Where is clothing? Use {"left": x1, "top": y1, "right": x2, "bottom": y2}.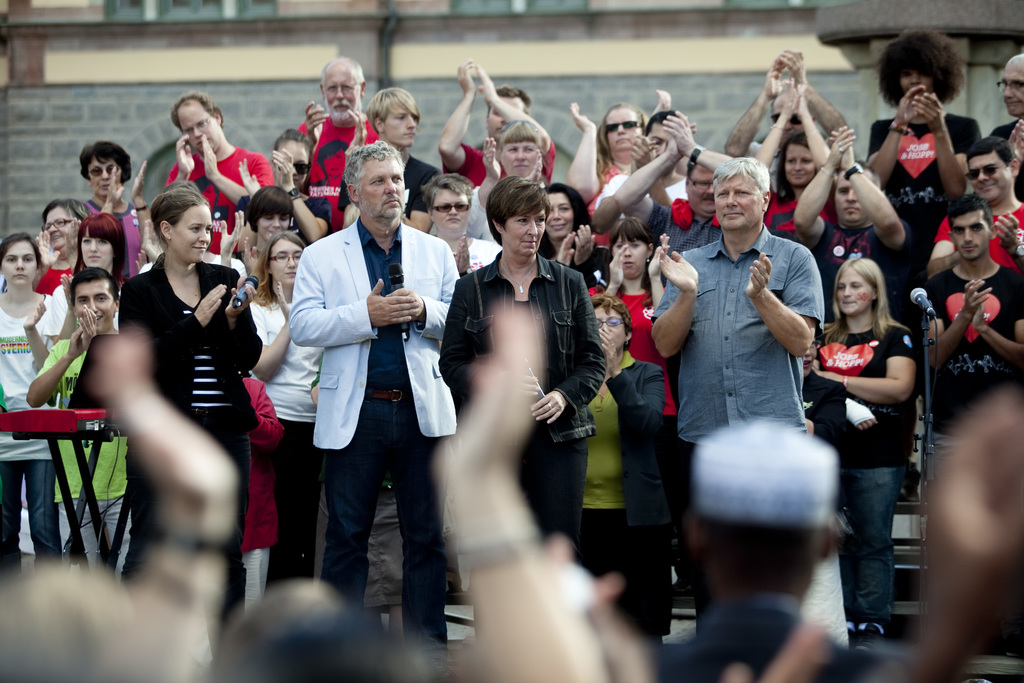
{"left": 588, "top": 283, "right": 678, "bottom": 422}.
